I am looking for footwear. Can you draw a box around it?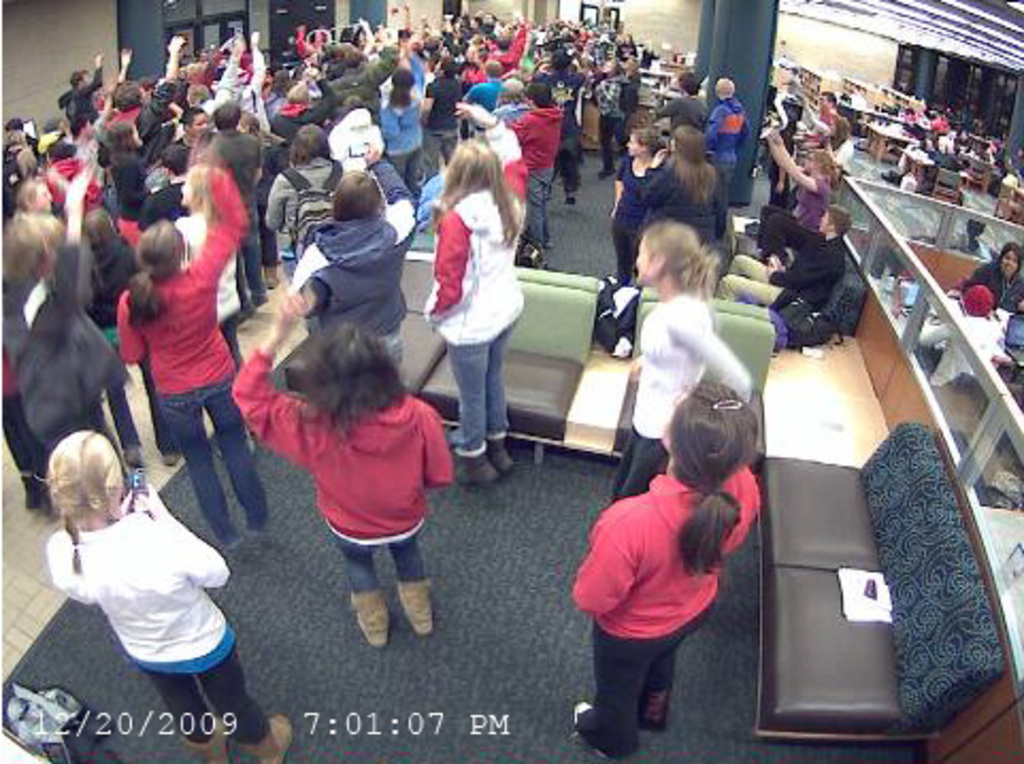
Sure, the bounding box is {"x1": 568, "y1": 700, "x2": 617, "y2": 762}.
